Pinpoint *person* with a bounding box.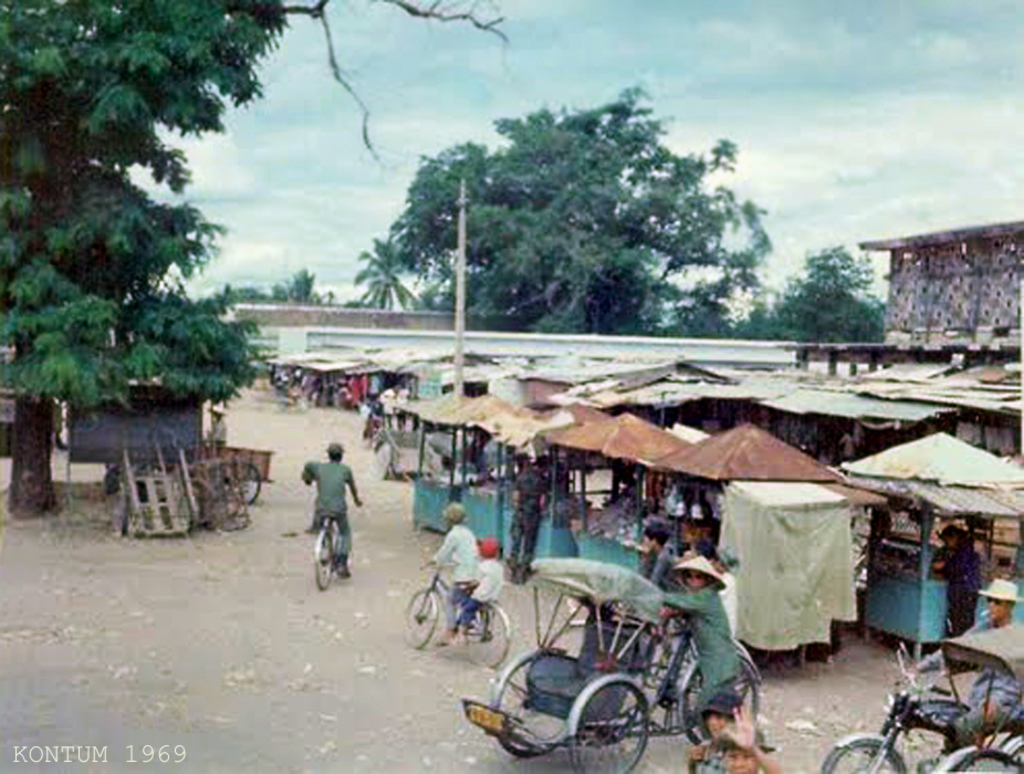
x1=641, y1=512, x2=683, y2=594.
